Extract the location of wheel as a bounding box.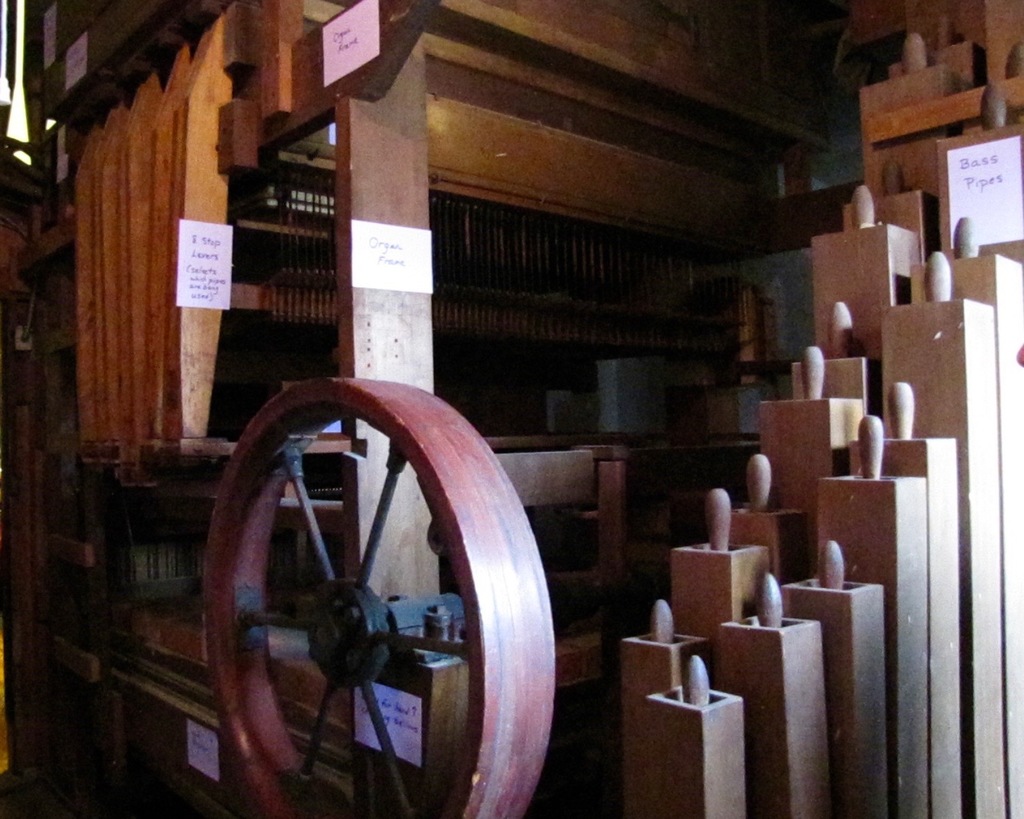
Rect(209, 372, 556, 818).
